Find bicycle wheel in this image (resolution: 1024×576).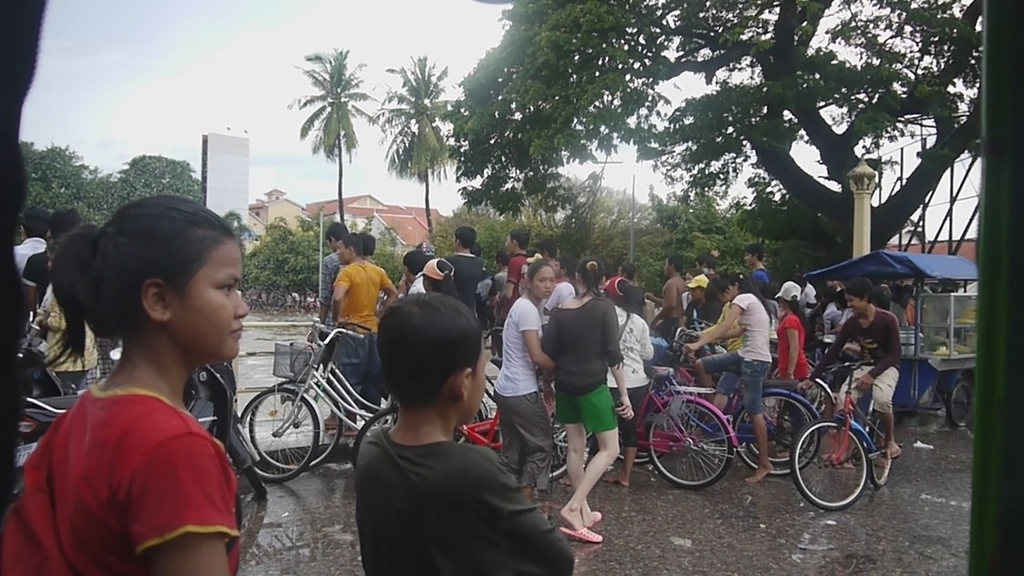
BBox(746, 396, 808, 463).
